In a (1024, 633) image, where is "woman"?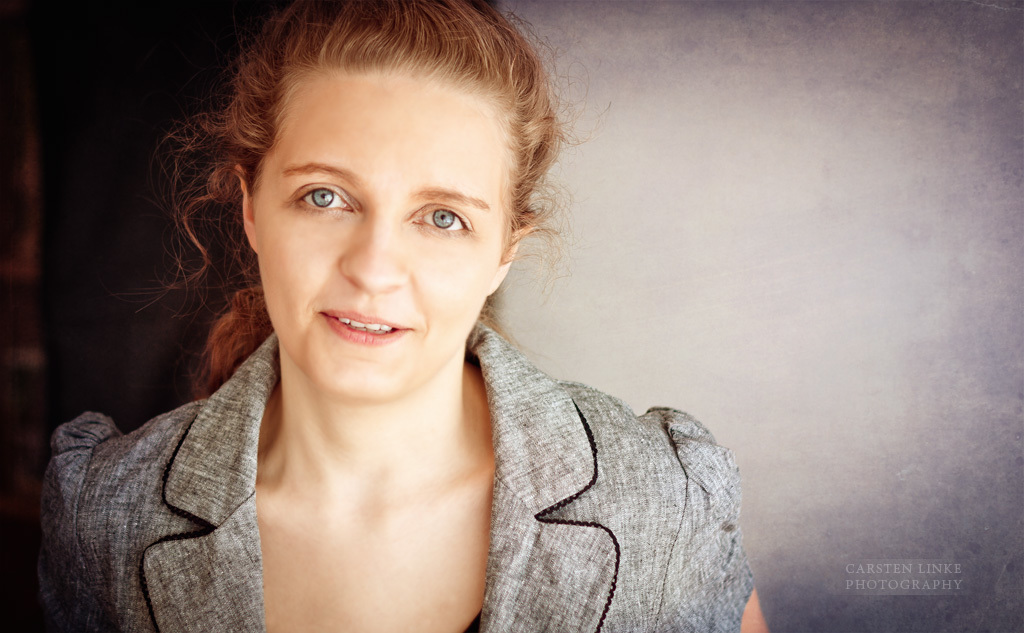
42/0/780/632.
